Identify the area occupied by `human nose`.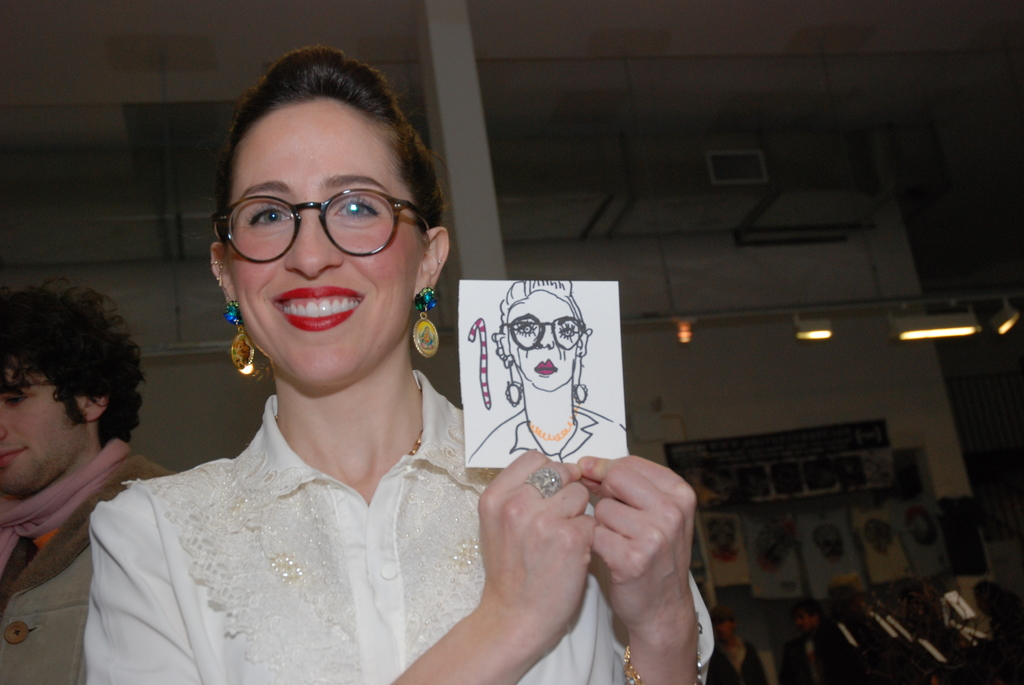
Area: [x1=283, y1=200, x2=346, y2=278].
